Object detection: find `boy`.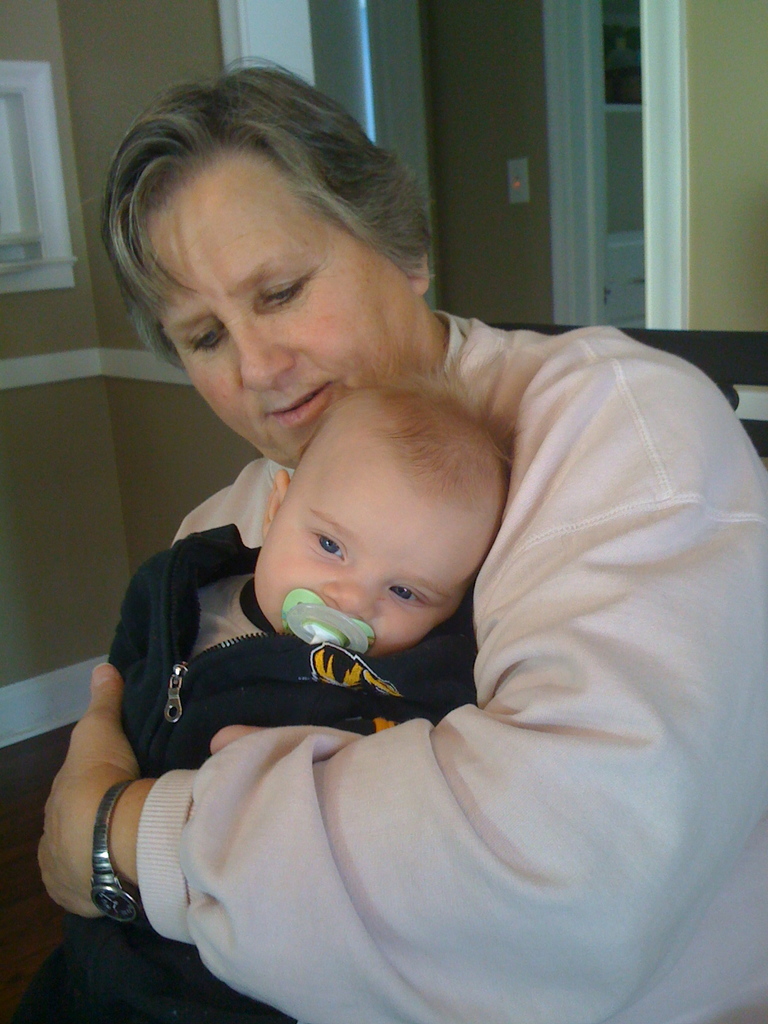
box(29, 389, 518, 1023).
